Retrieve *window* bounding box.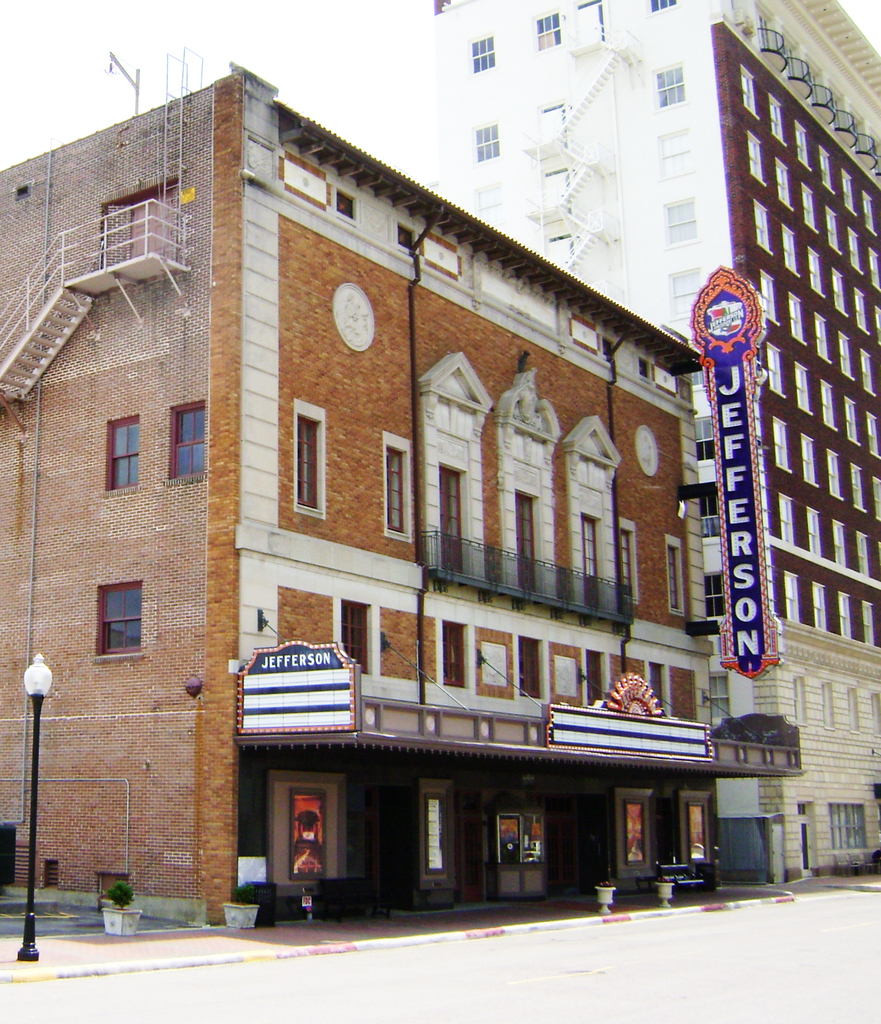
Bounding box: (104, 420, 138, 483).
